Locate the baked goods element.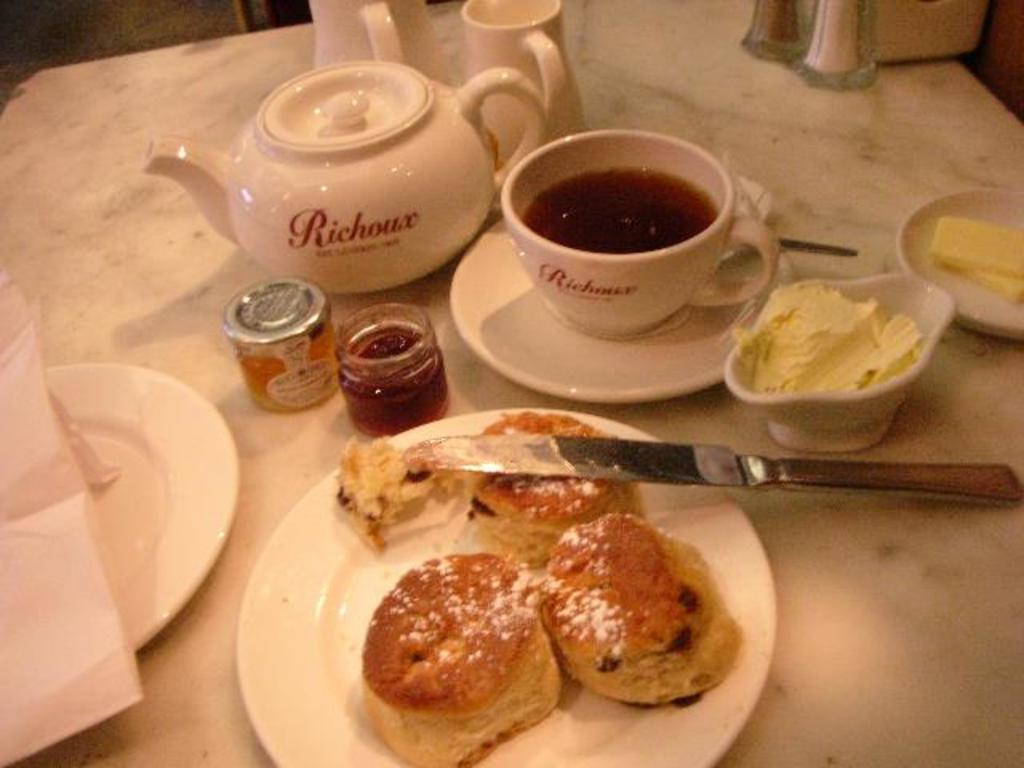
Element bbox: detection(461, 406, 638, 562).
